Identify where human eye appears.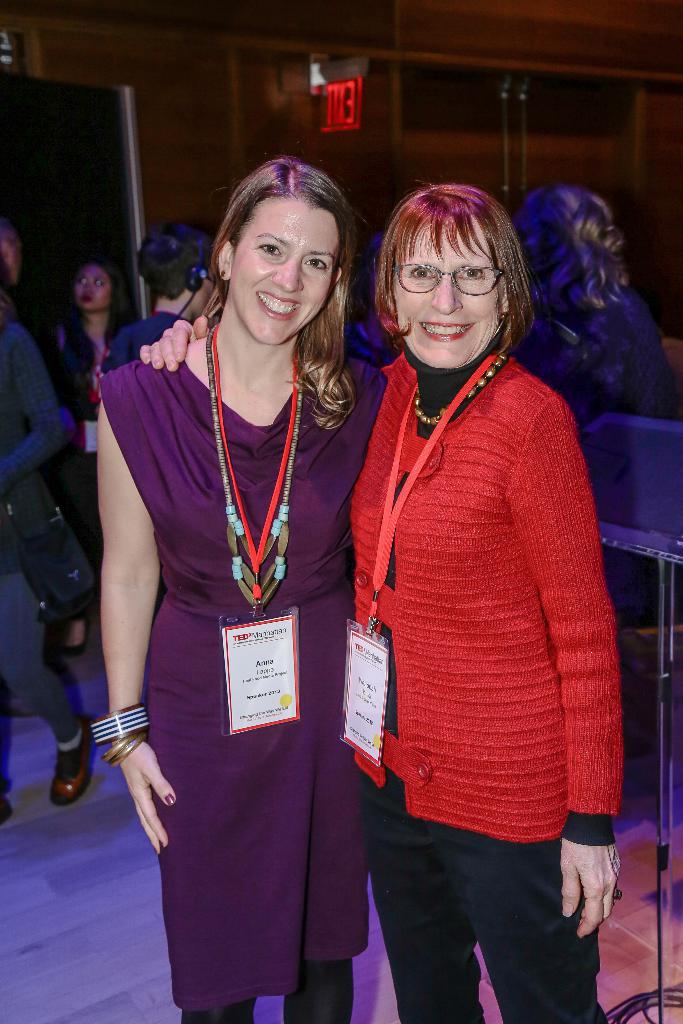
Appears at [x1=458, y1=263, x2=491, y2=284].
